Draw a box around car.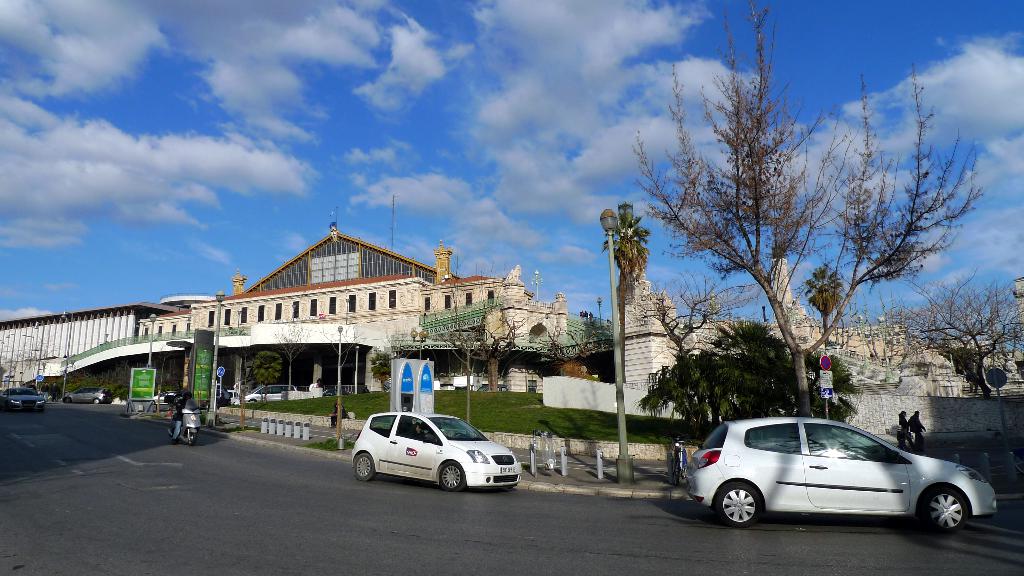
(left=154, top=390, right=177, bottom=406).
